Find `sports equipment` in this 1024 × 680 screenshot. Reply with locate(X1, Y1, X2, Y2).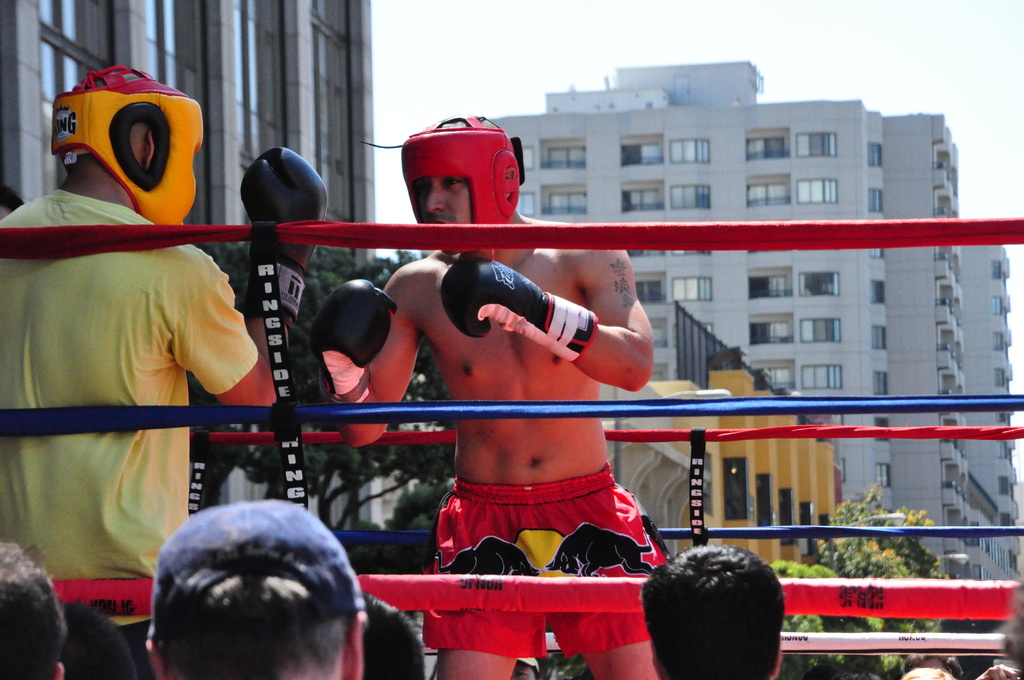
locate(438, 256, 600, 367).
